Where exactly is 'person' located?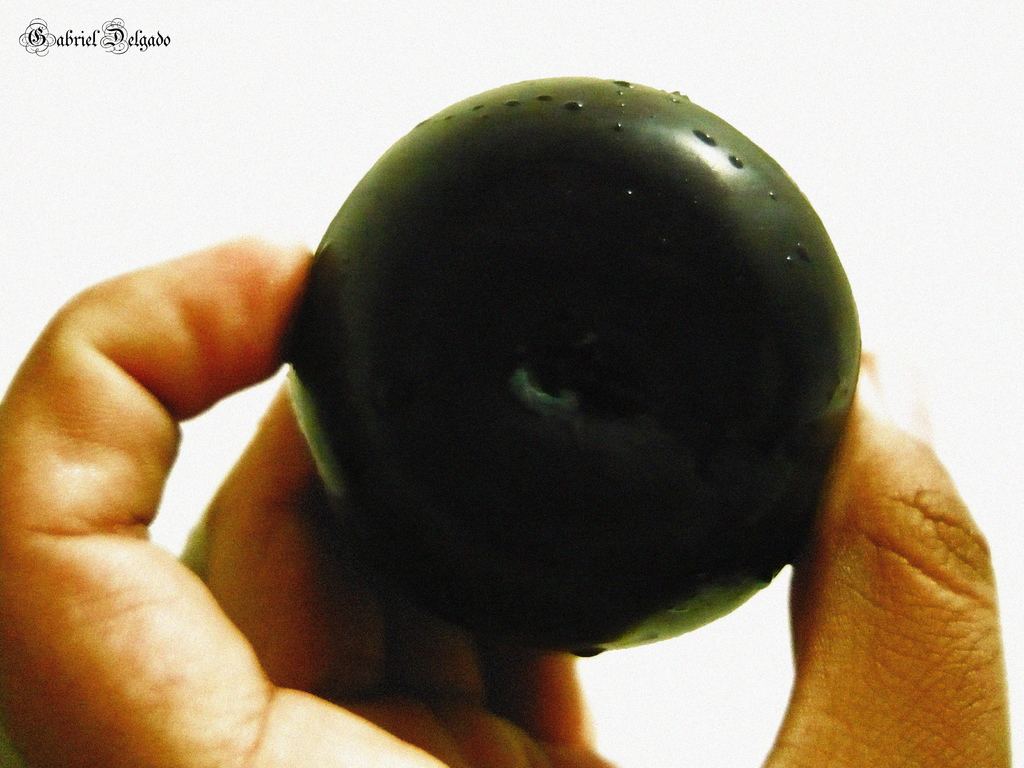
Its bounding box is box=[0, 239, 1023, 767].
